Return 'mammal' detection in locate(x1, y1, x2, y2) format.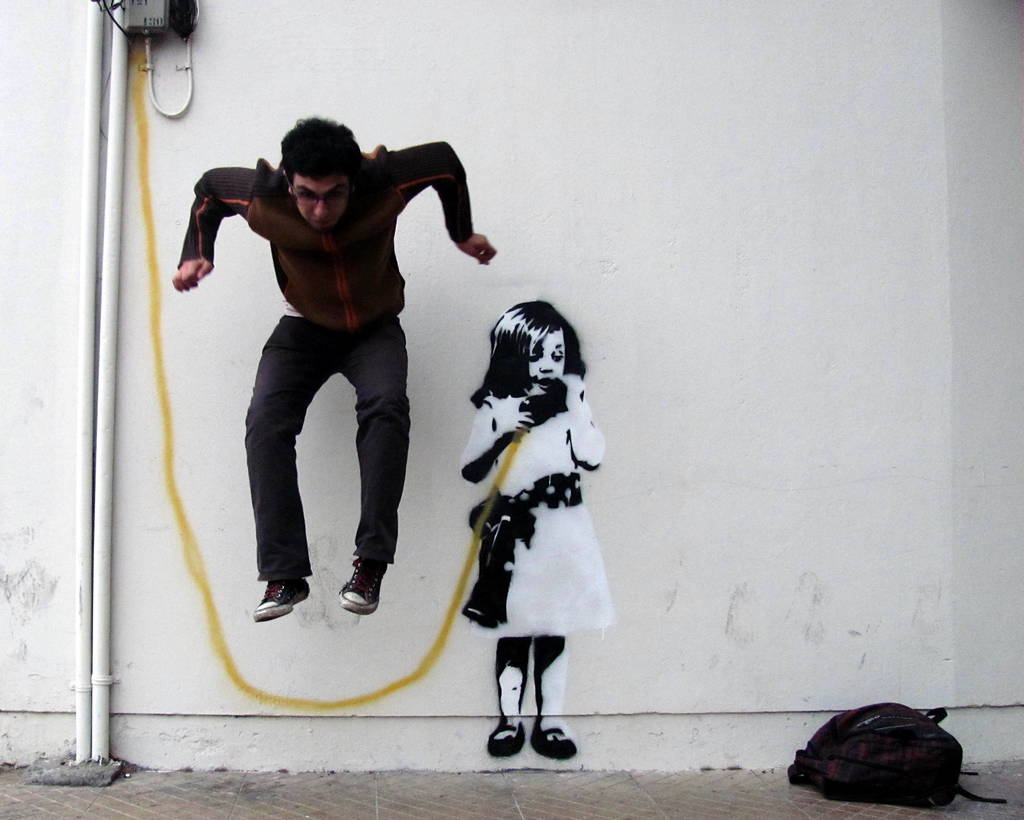
locate(169, 112, 496, 621).
